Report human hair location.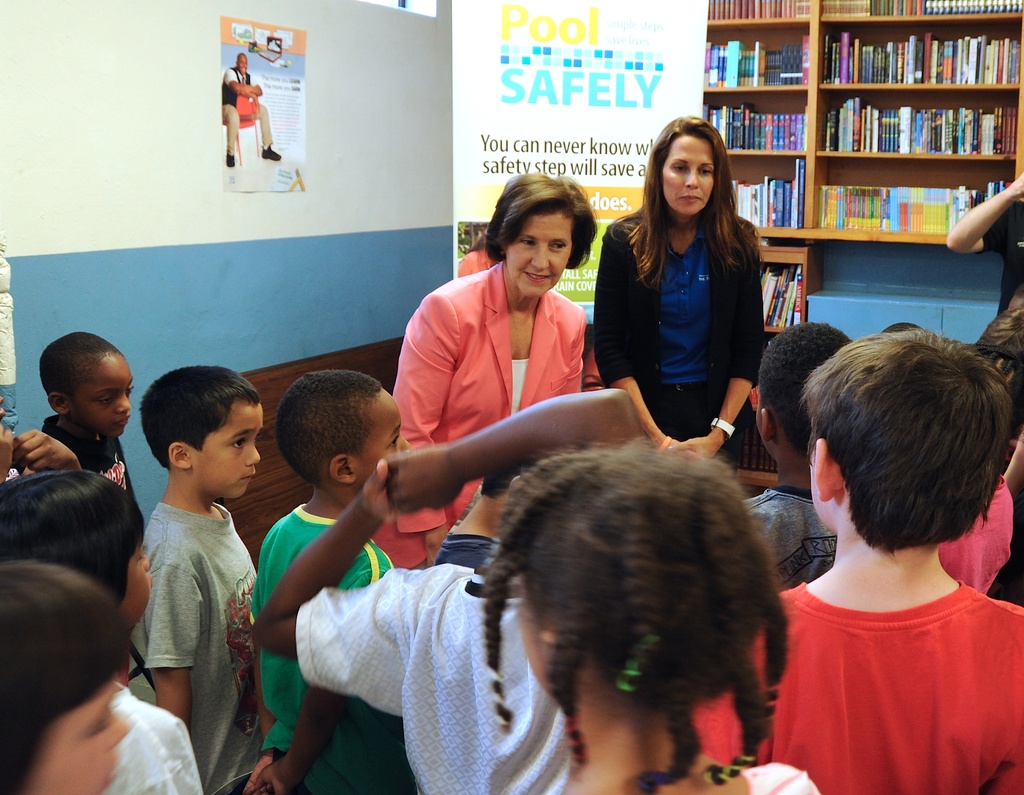
Report: x1=274 y1=370 x2=383 y2=489.
